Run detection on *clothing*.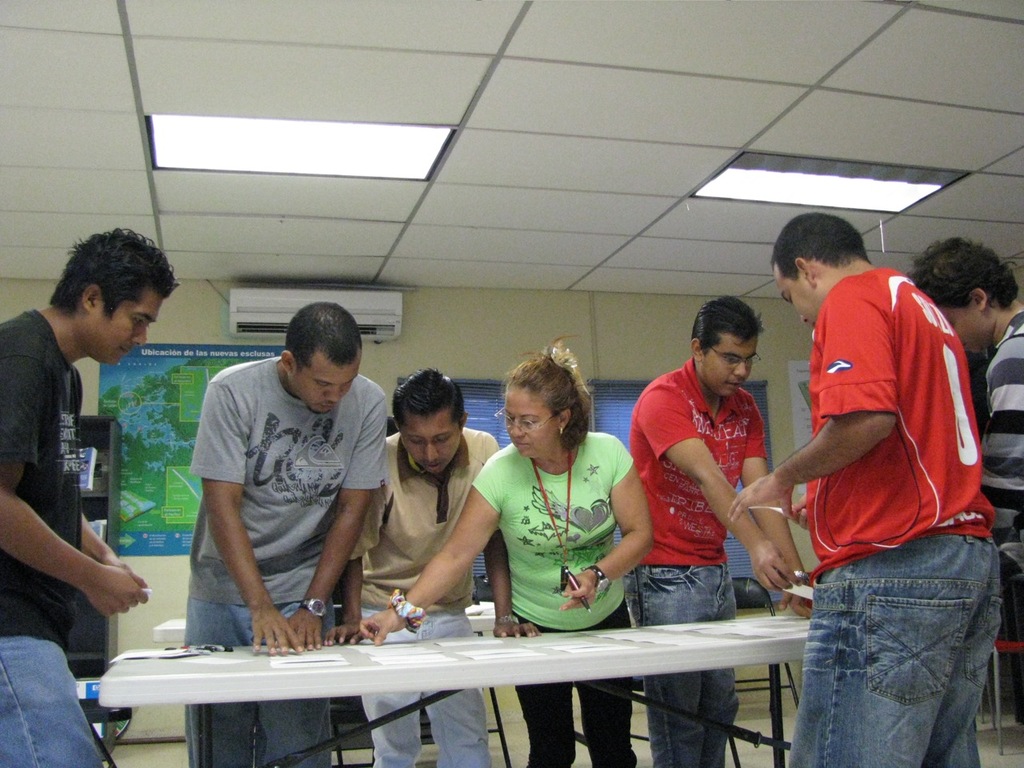
Result: crop(179, 335, 388, 637).
